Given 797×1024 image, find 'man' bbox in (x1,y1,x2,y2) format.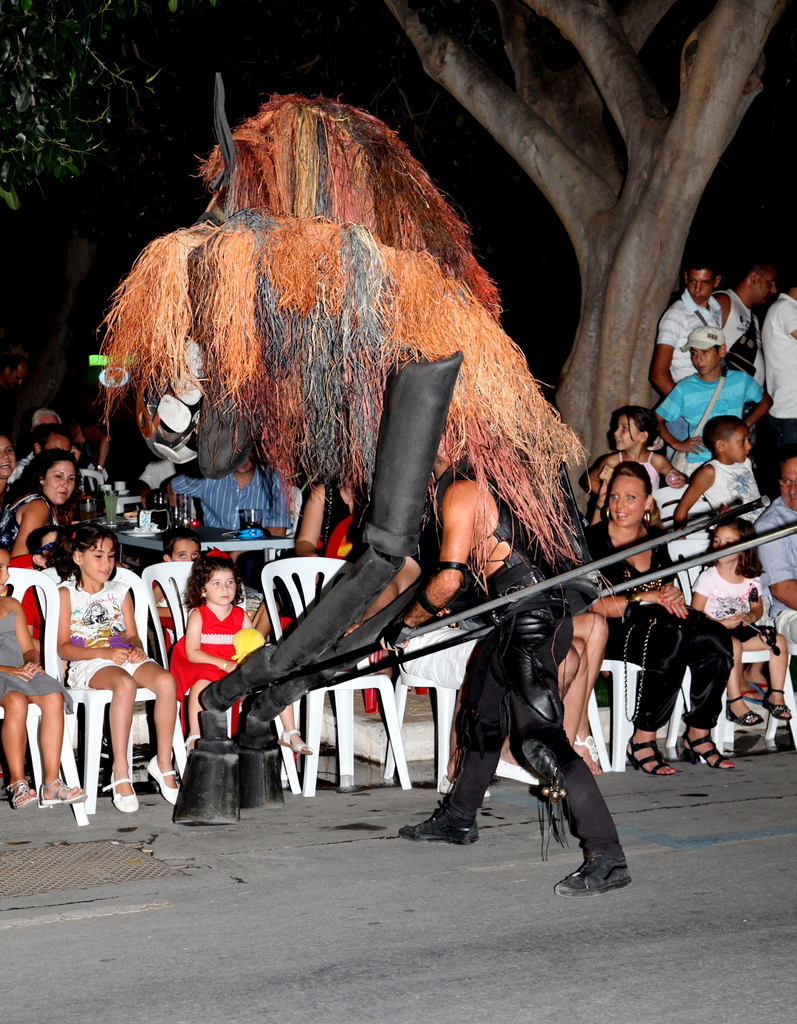
(644,255,728,400).
